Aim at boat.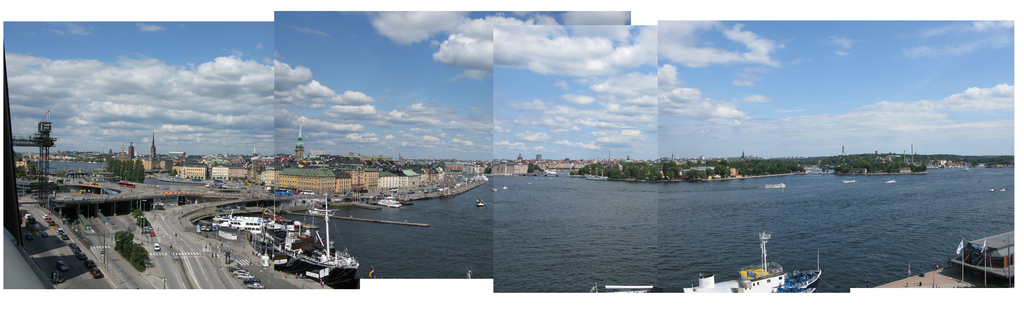
Aimed at {"left": 212, "top": 209, "right": 268, "bottom": 221}.
